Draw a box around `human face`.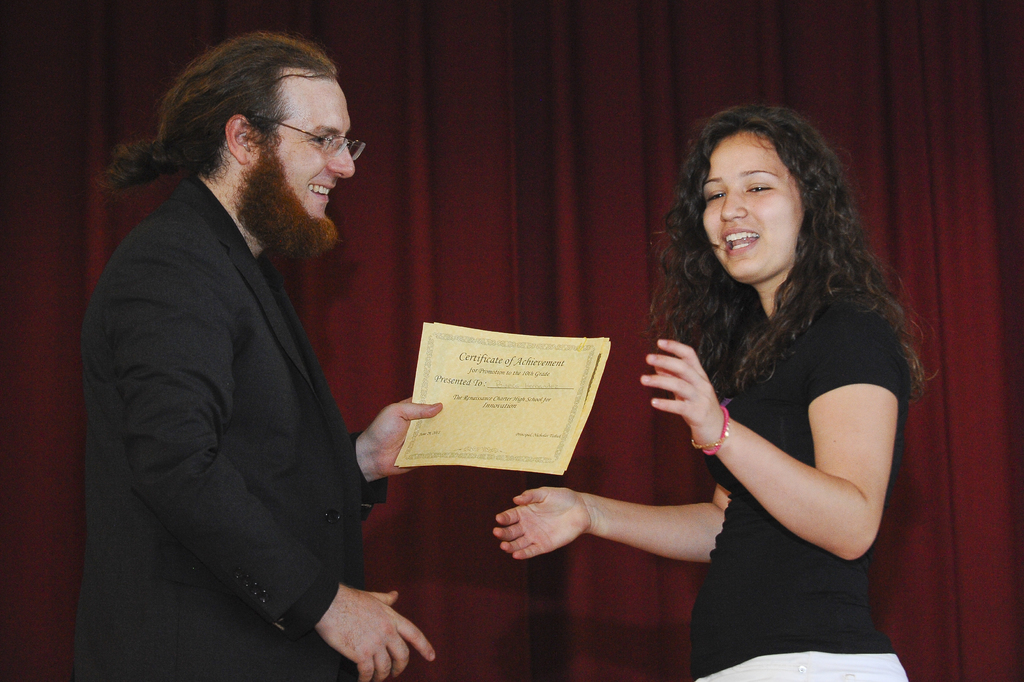
Rect(246, 67, 358, 235).
